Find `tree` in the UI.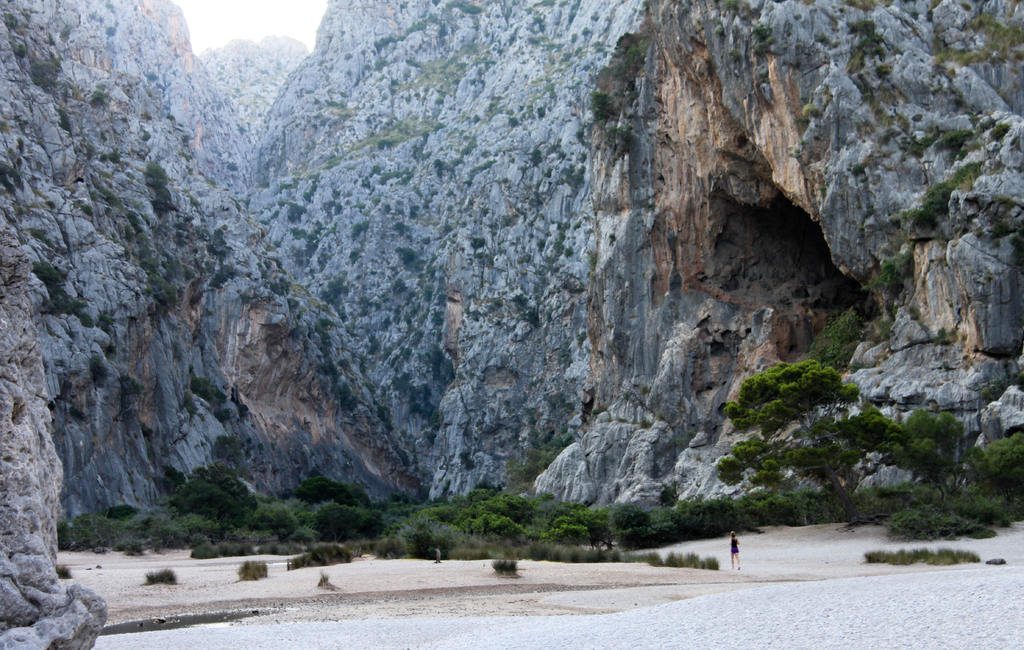
UI element at 171, 453, 260, 522.
